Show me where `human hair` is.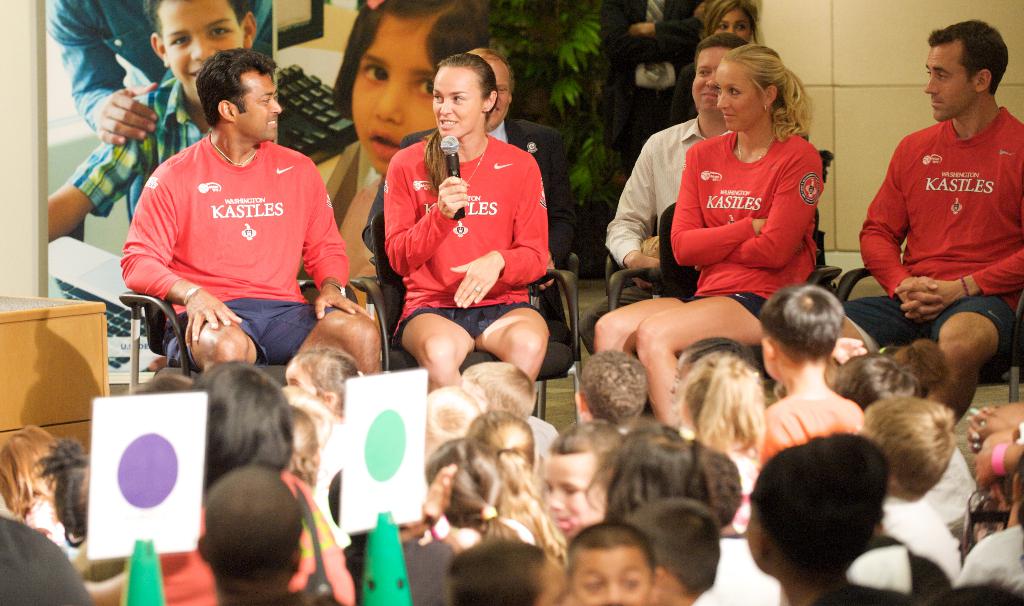
`human hair` is at <region>0, 423, 65, 516</region>.
